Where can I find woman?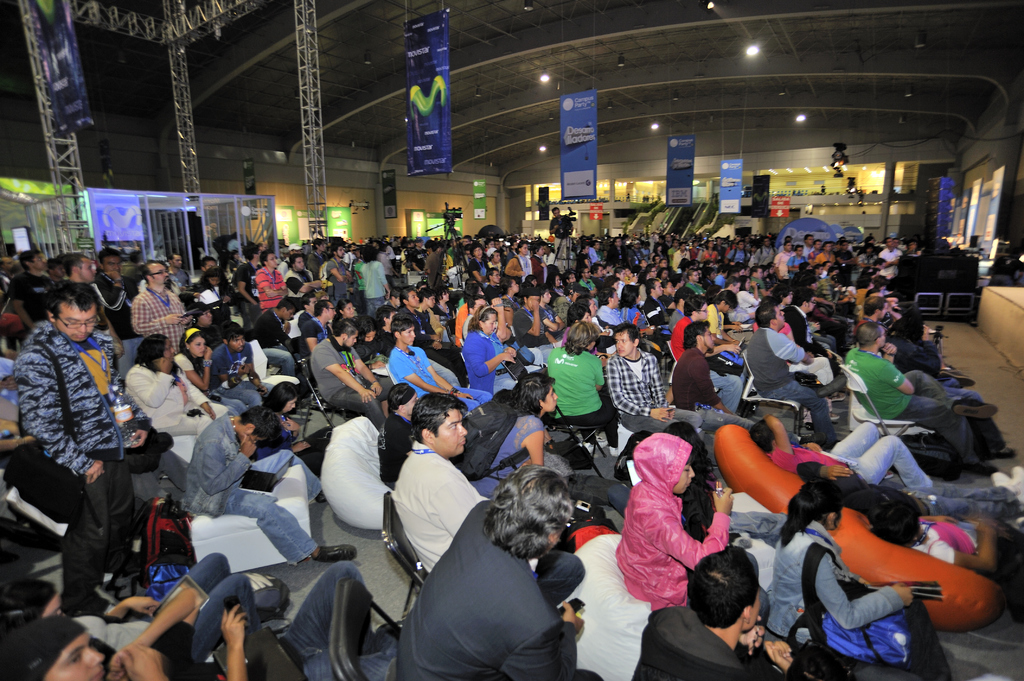
You can find it at box=[541, 271, 563, 294].
